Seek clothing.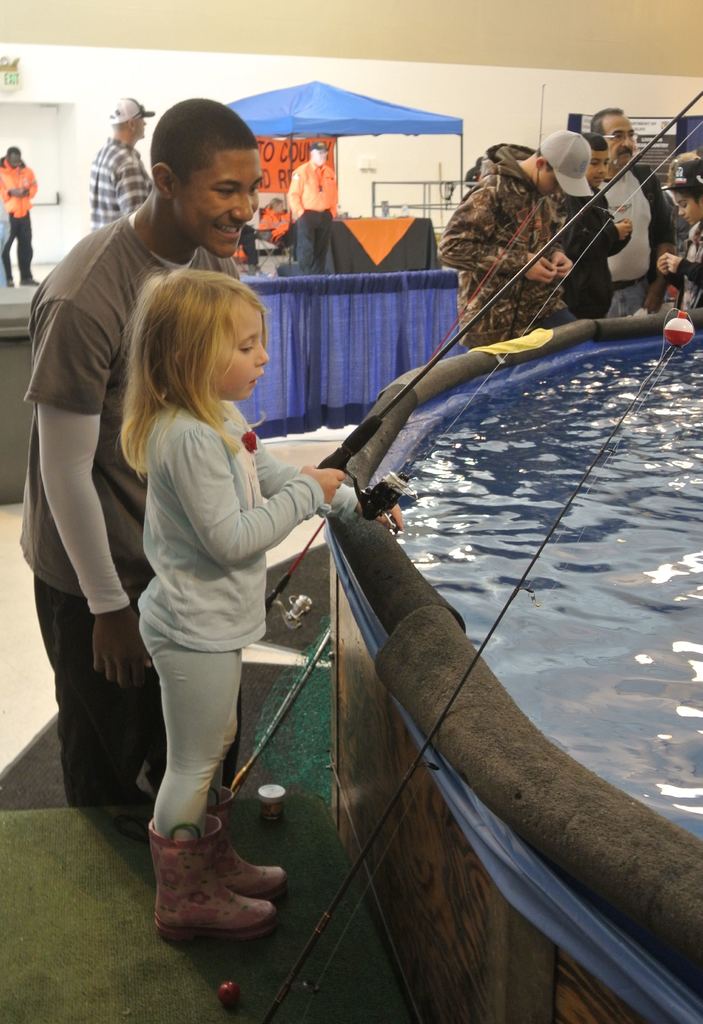
668, 215, 702, 313.
